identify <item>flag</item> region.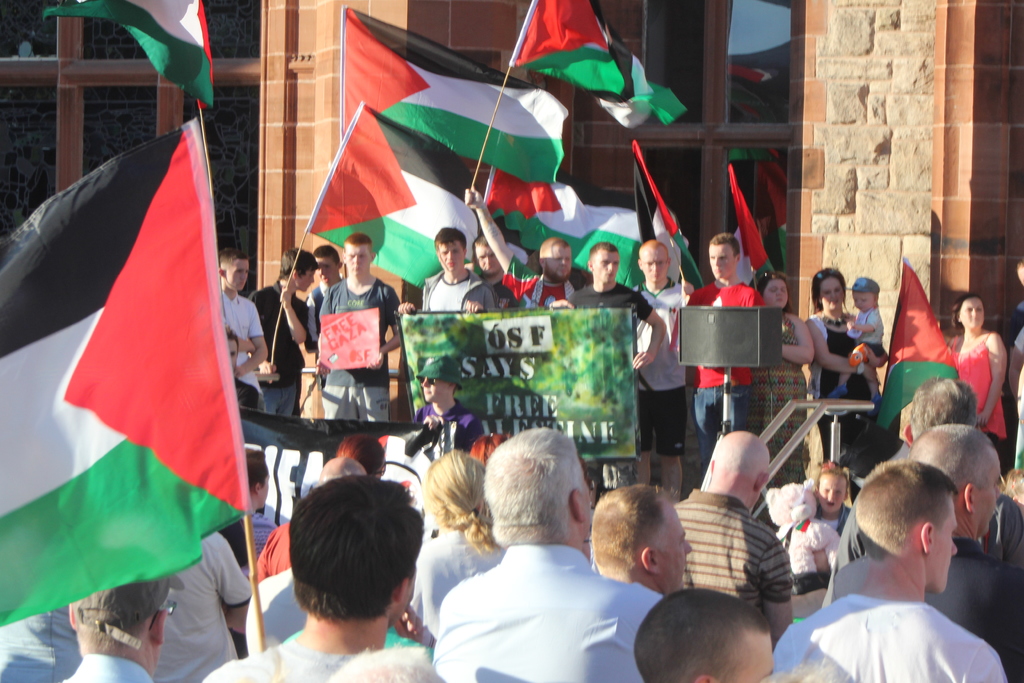
Region: [left=632, top=144, right=705, bottom=293].
